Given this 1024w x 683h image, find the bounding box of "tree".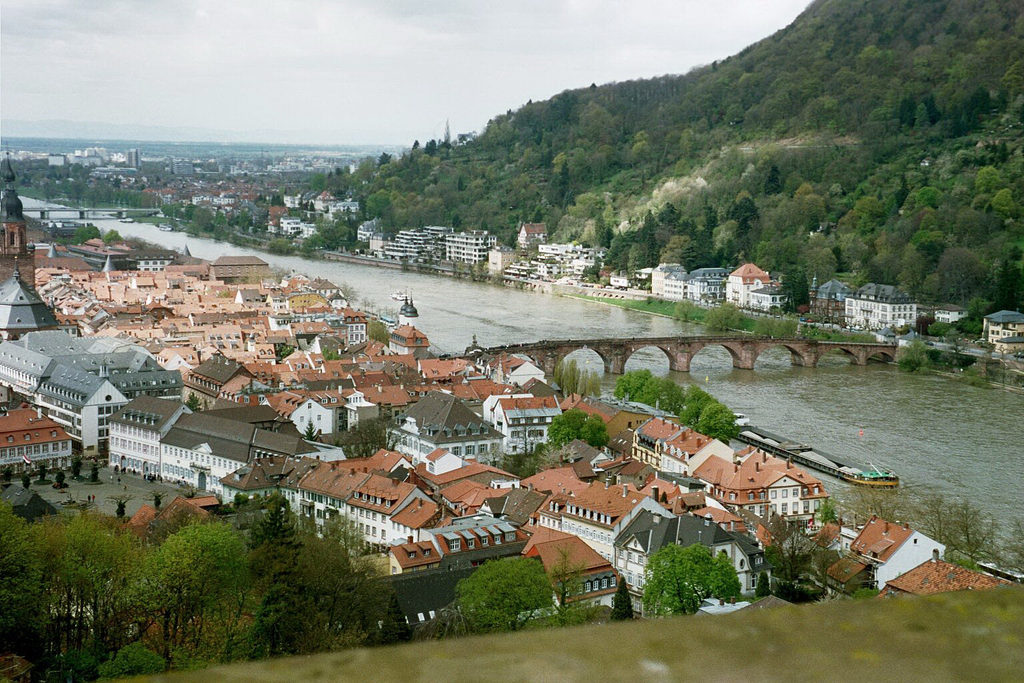
rect(675, 397, 702, 432).
